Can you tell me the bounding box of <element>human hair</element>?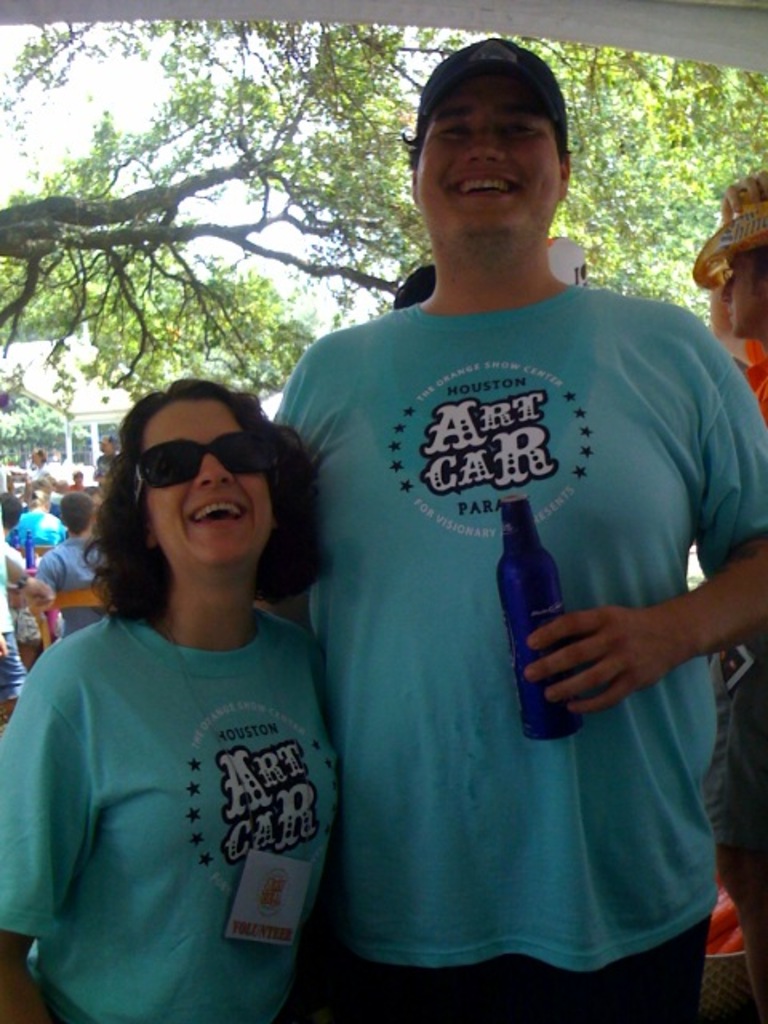
pyautogui.locateOnScreen(85, 352, 304, 640).
